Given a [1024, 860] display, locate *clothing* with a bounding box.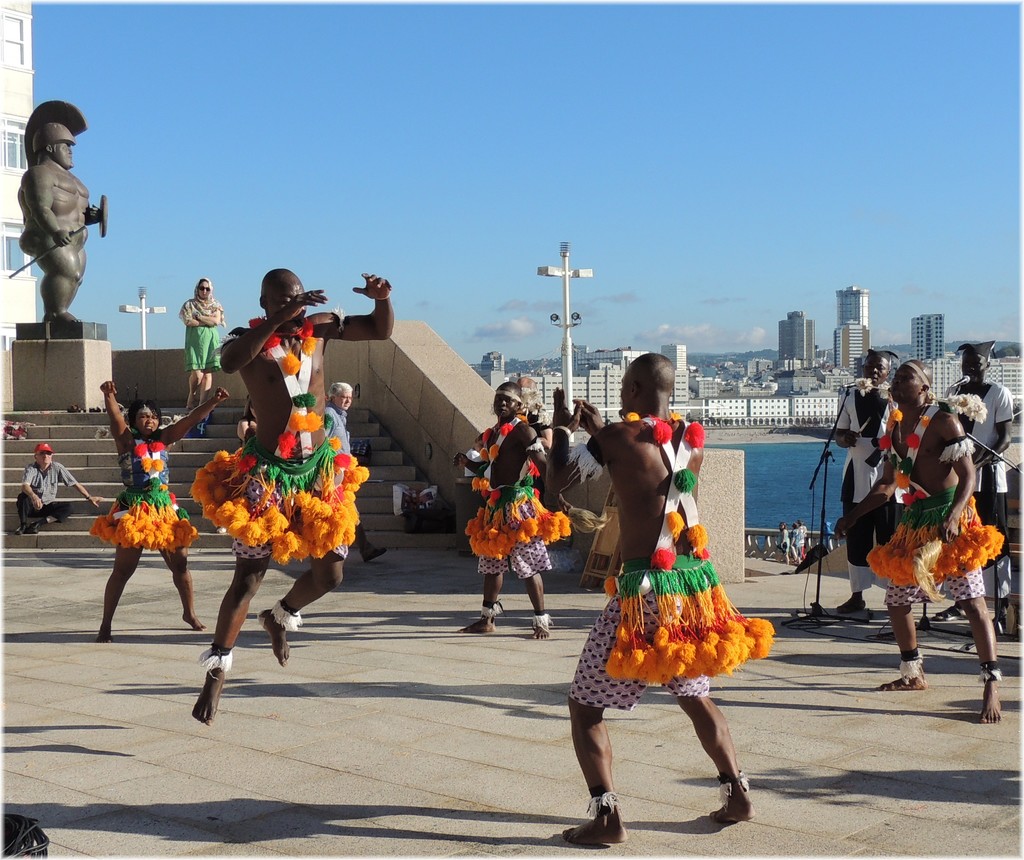
Located: bbox=[196, 314, 339, 612].
